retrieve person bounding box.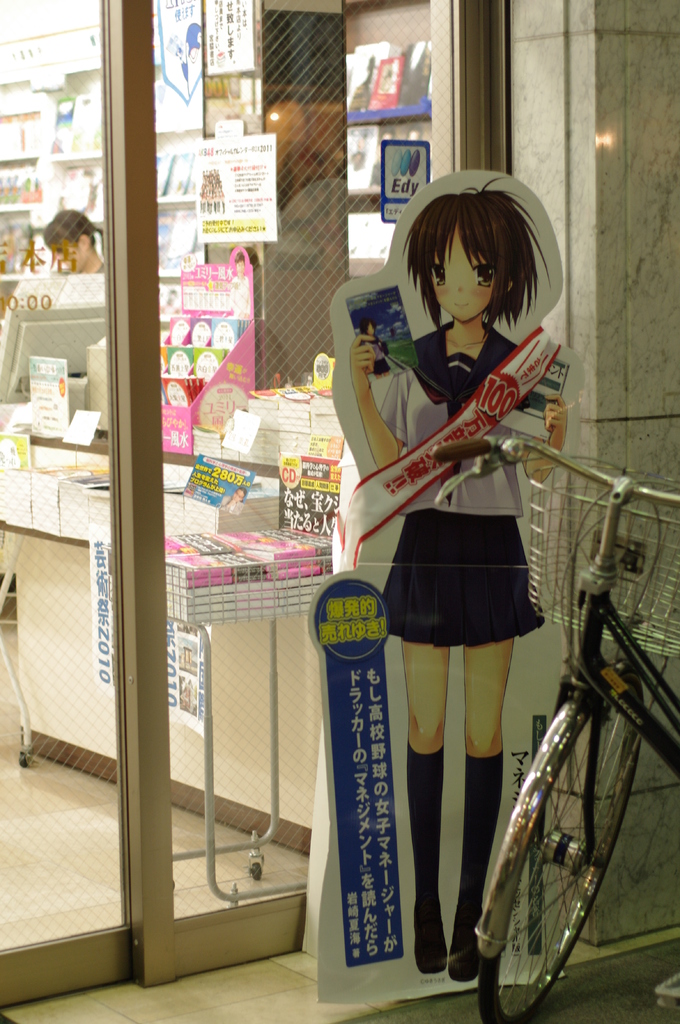
Bounding box: <bbox>227, 249, 249, 316</bbox>.
